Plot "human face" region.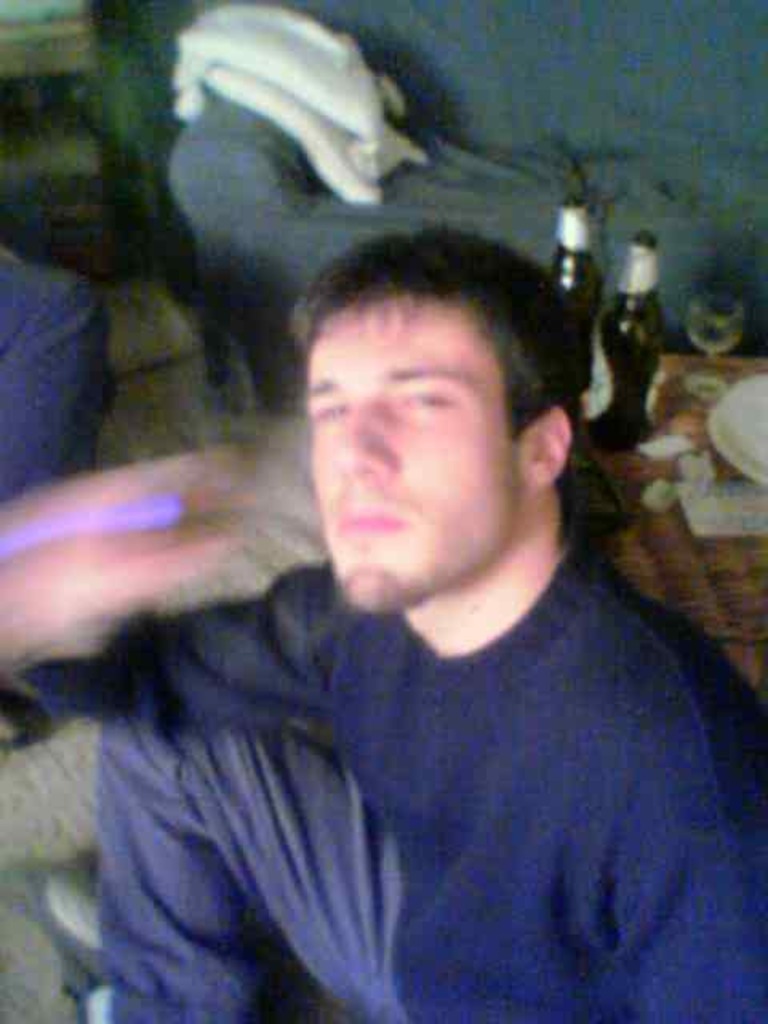
Plotted at rect(306, 291, 544, 621).
